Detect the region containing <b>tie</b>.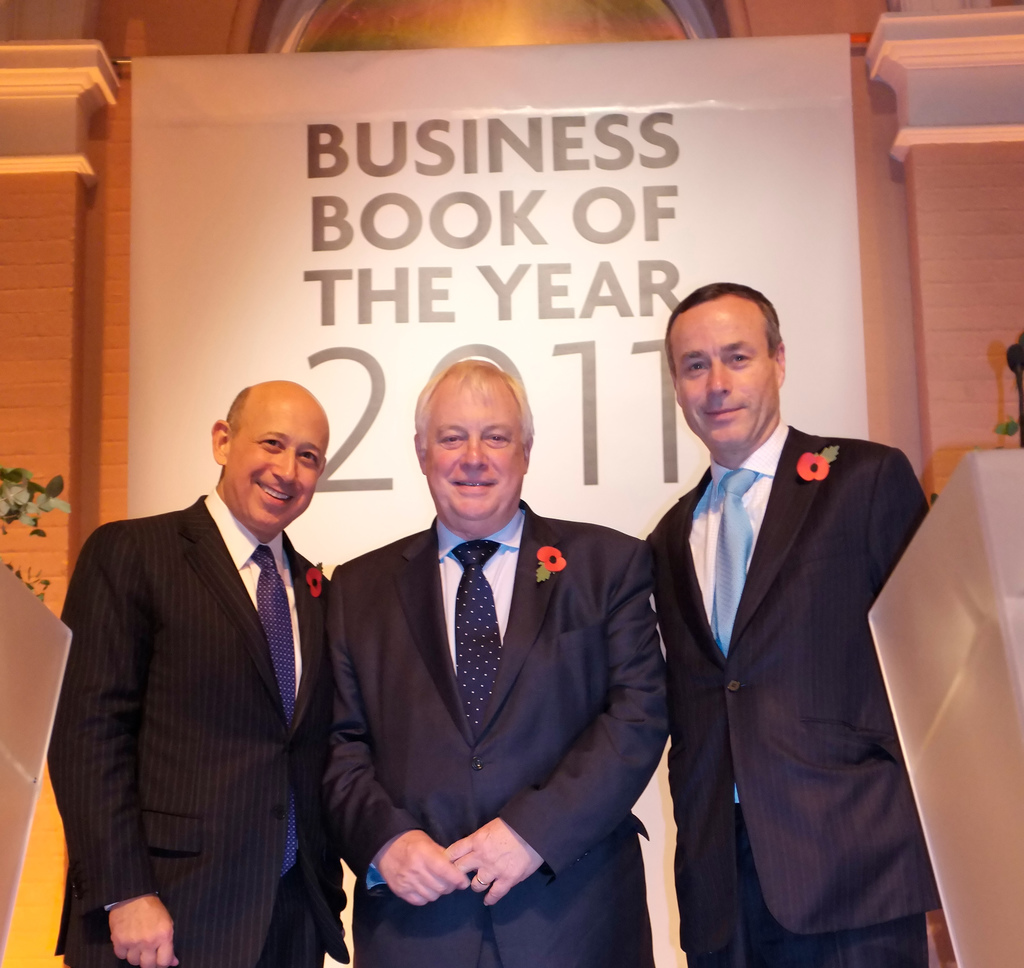
709/471/764/810.
